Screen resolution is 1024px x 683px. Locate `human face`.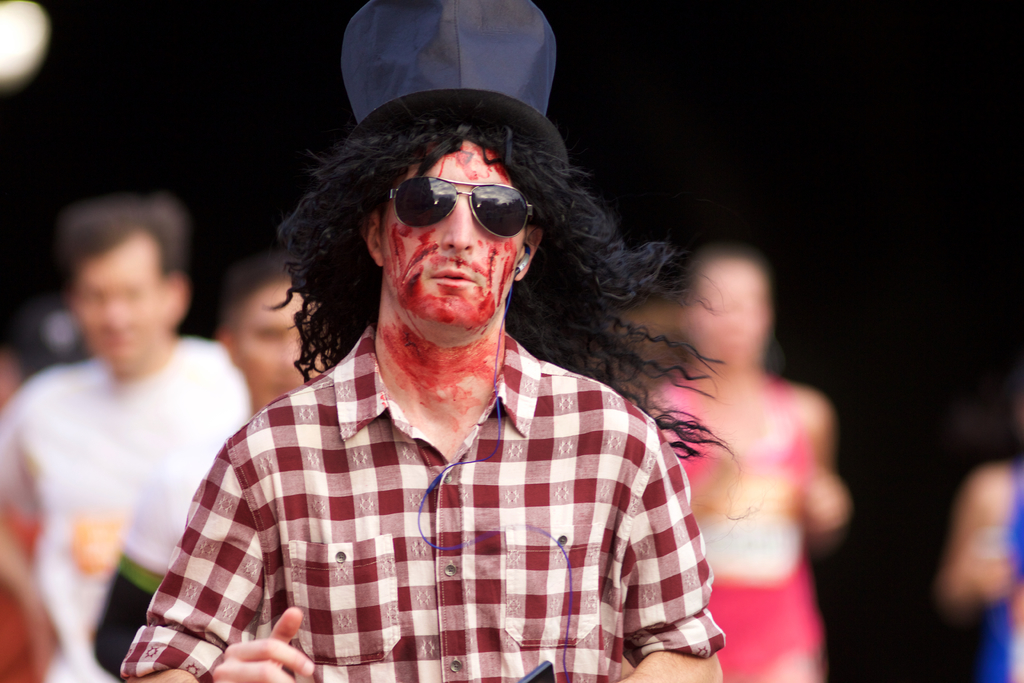
detection(75, 247, 164, 358).
